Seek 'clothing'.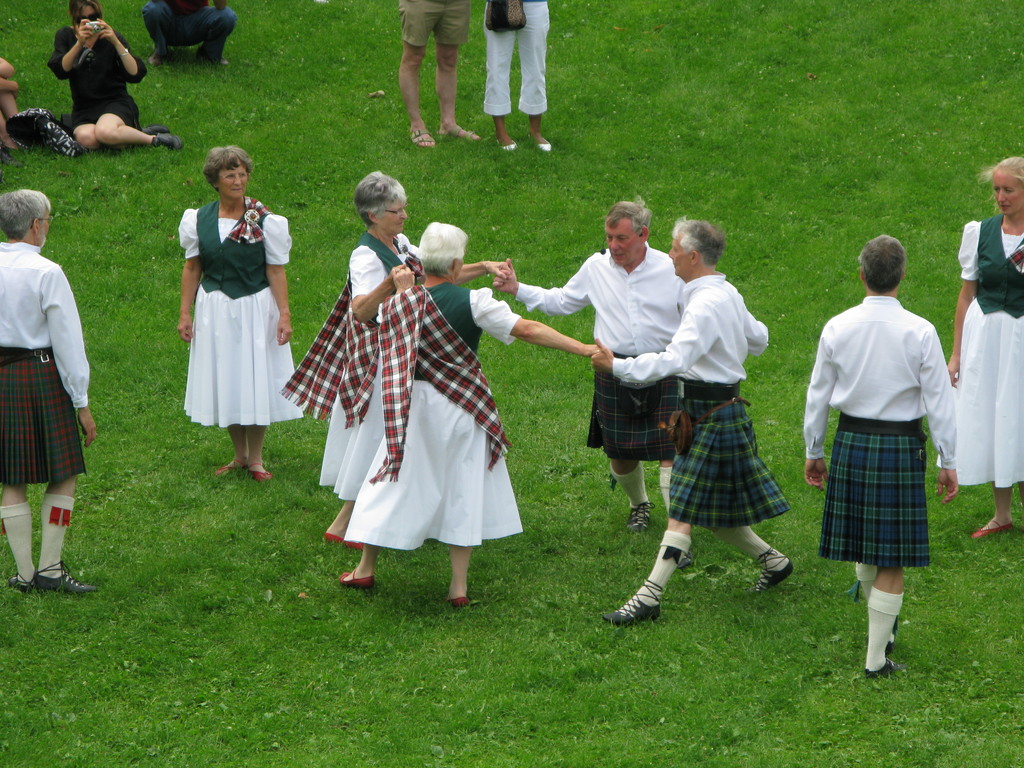
0:245:88:477.
